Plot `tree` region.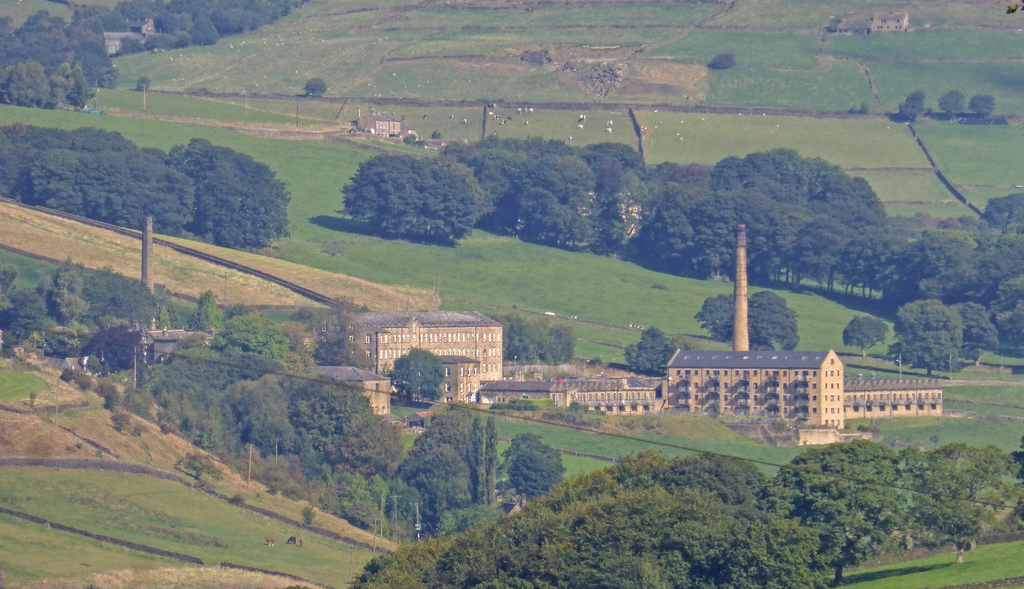
Plotted at pyautogui.locateOnScreen(995, 283, 1023, 349).
